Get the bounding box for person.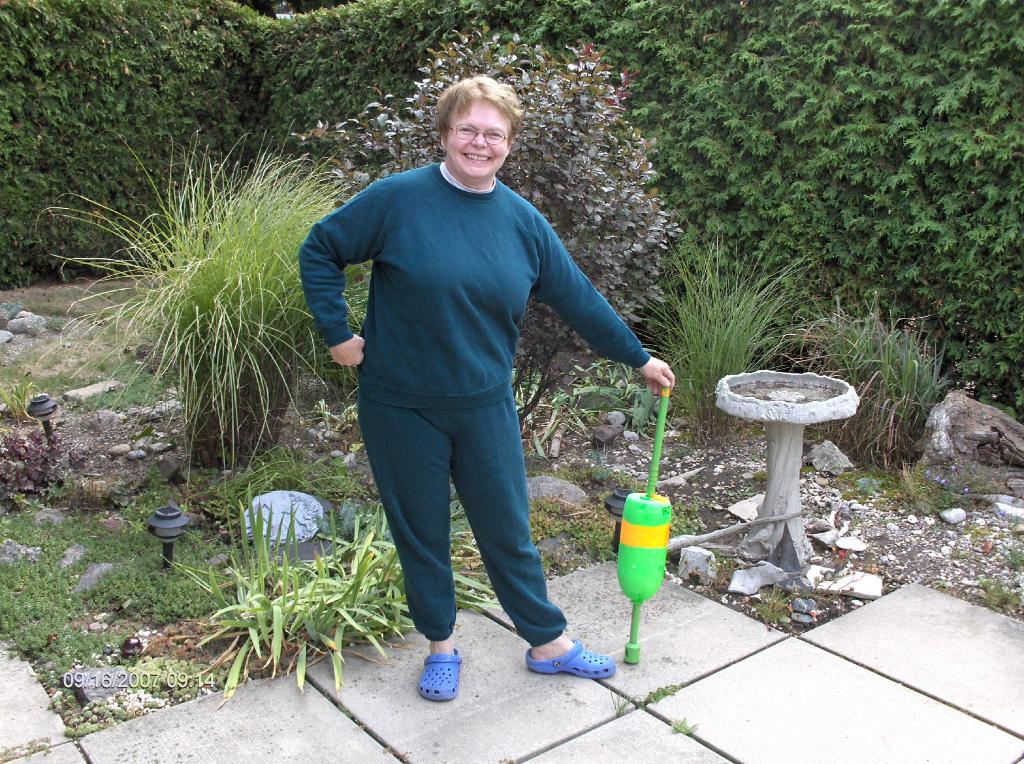
<bbox>319, 138, 641, 658</bbox>.
